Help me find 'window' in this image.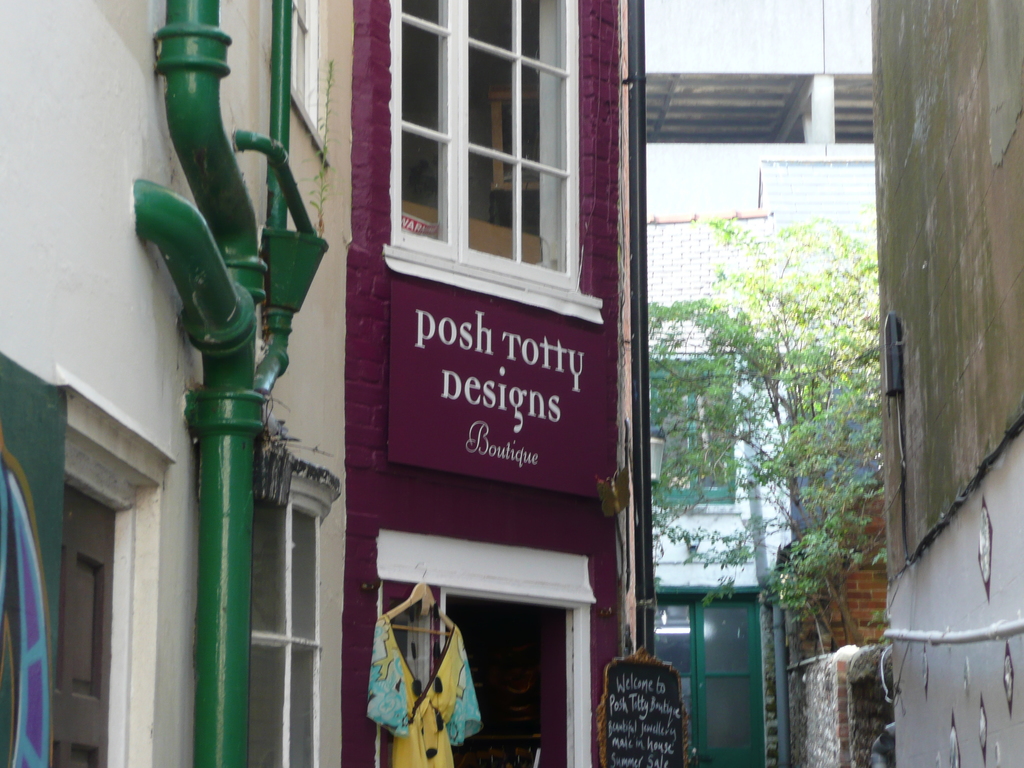
Found it: select_region(784, 385, 884, 544).
